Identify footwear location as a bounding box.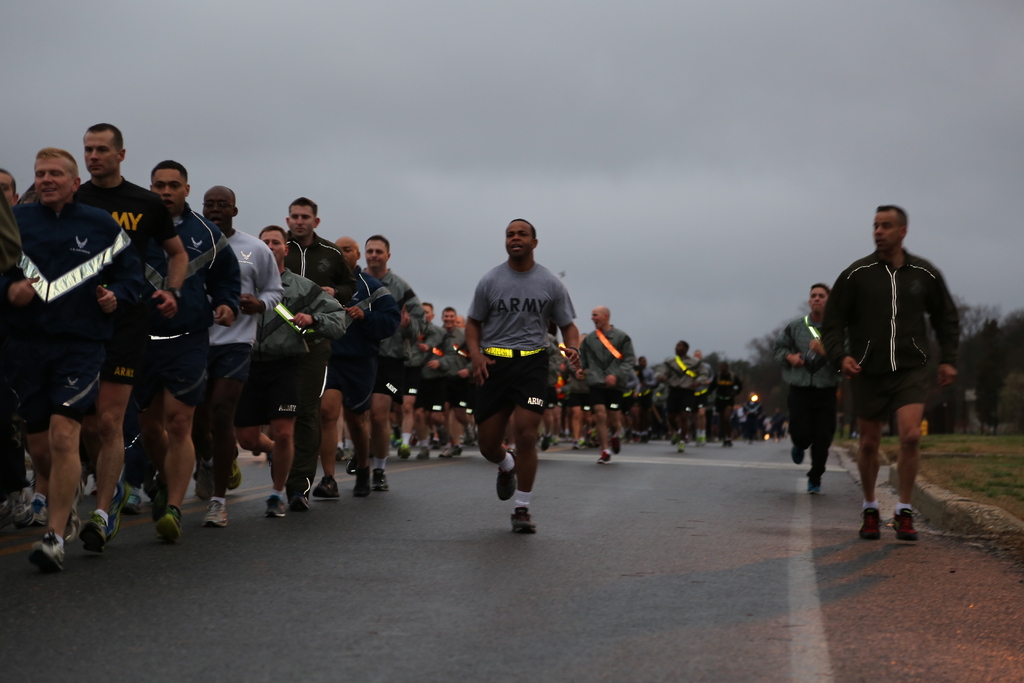
<region>124, 487, 141, 512</region>.
